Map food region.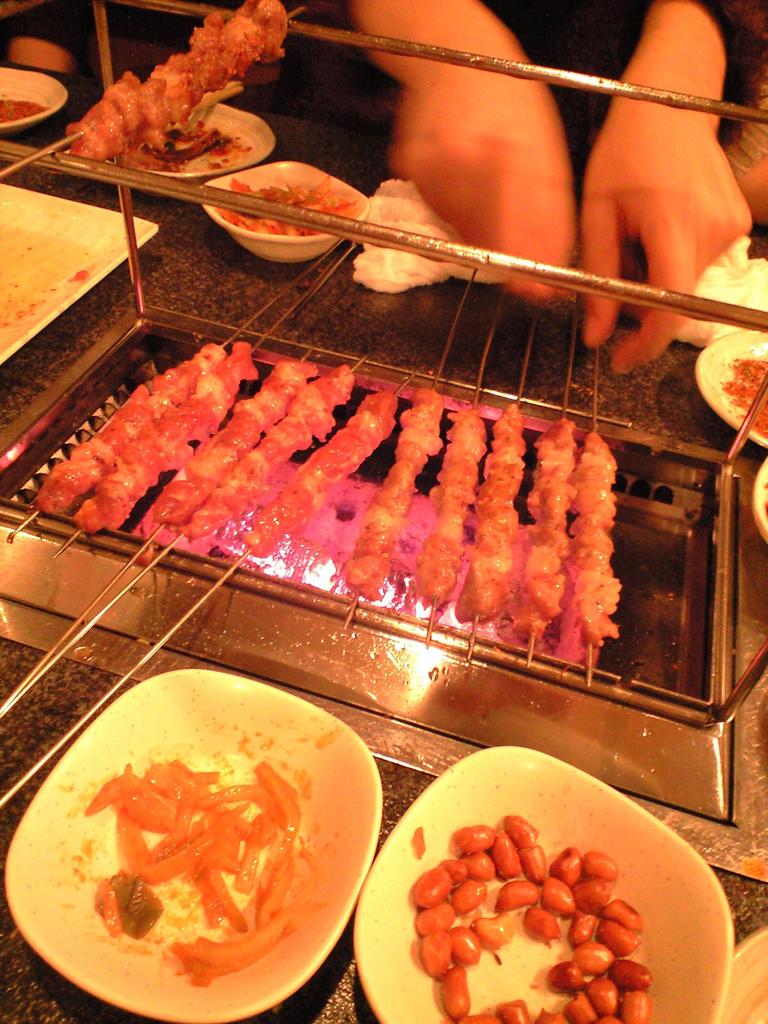
Mapped to x1=83, y1=762, x2=314, y2=981.
